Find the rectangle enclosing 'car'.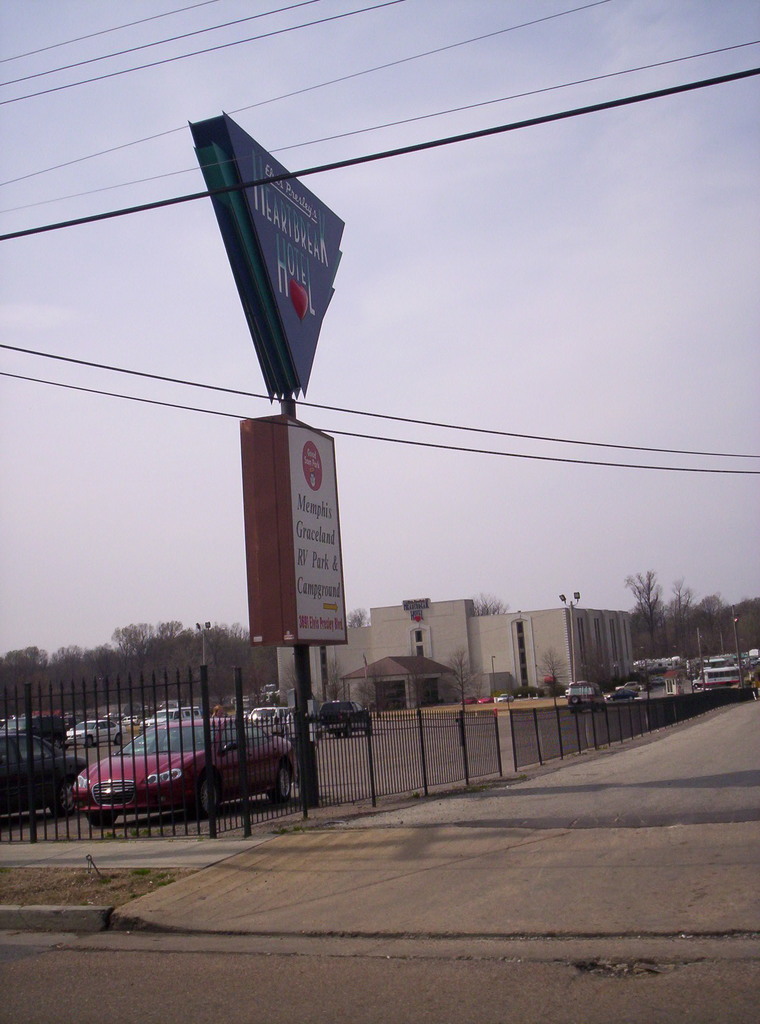
crop(0, 713, 63, 739).
